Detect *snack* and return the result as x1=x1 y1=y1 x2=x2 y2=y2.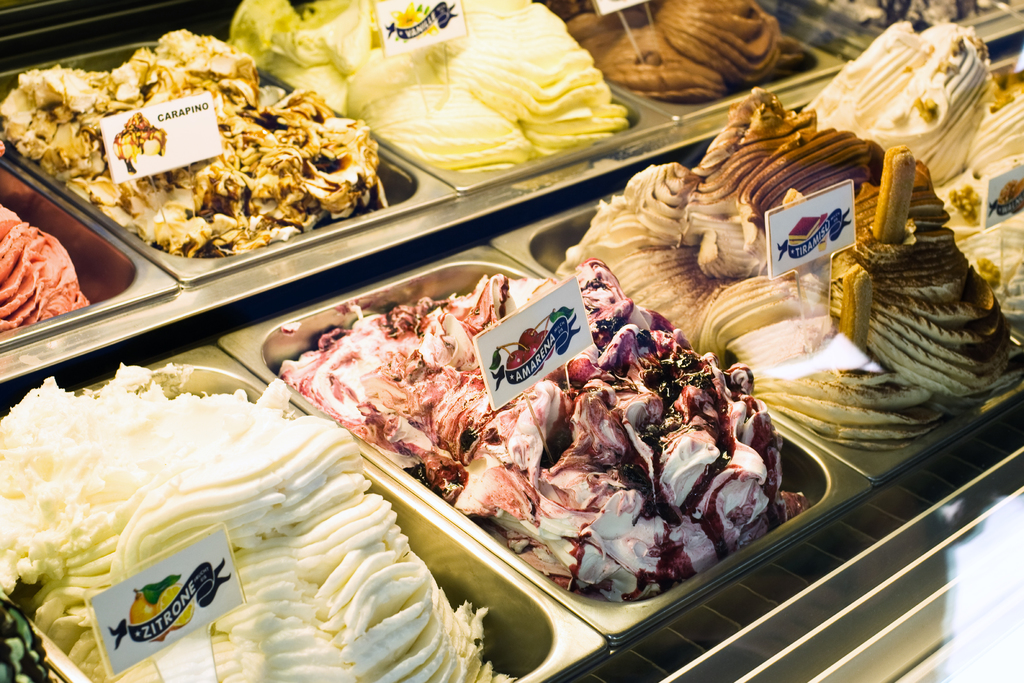
x1=816 y1=24 x2=1023 y2=302.
